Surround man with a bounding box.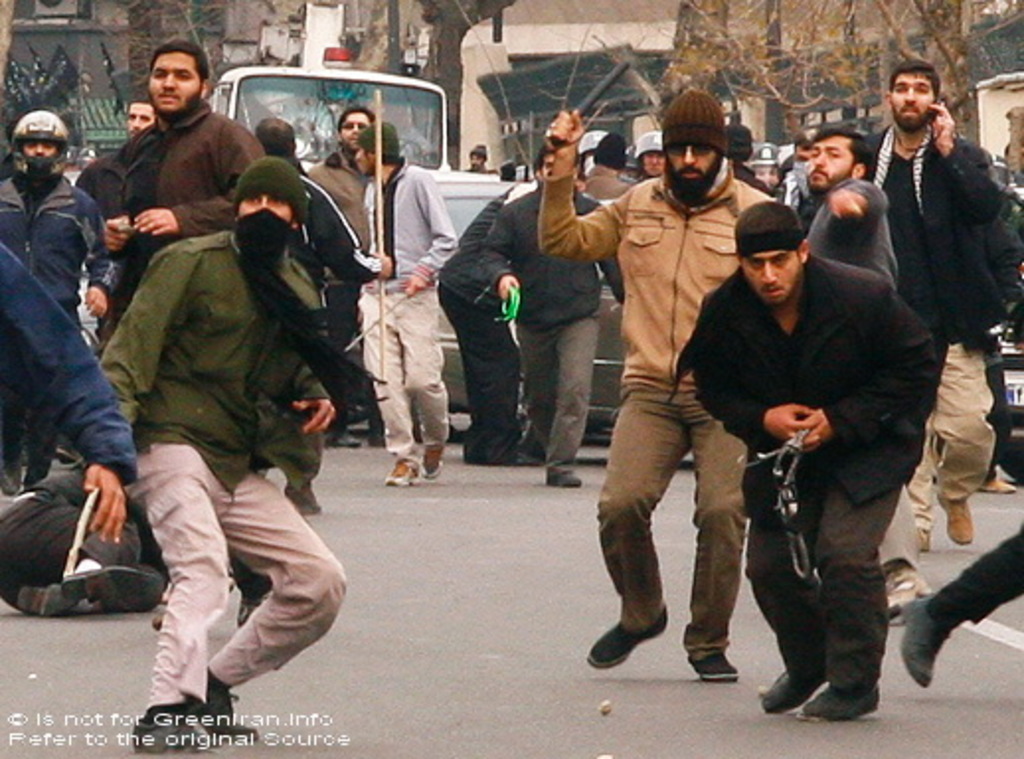
<bbox>854, 61, 1014, 548</bbox>.
